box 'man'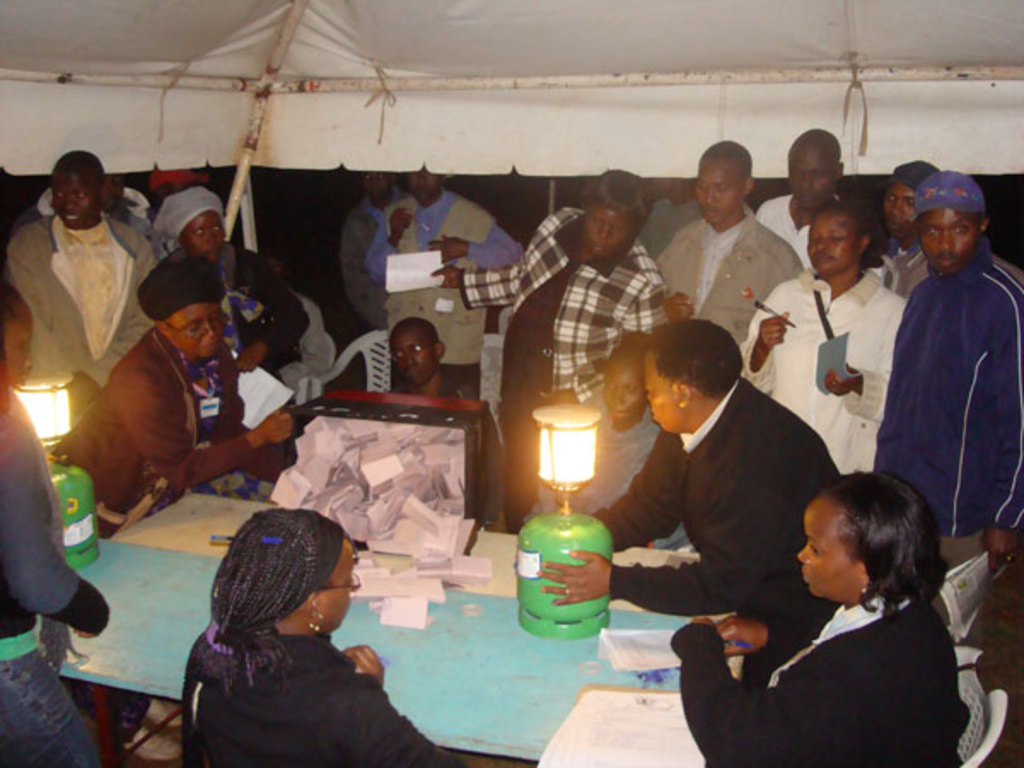
<box>367,164,515,393</box>
